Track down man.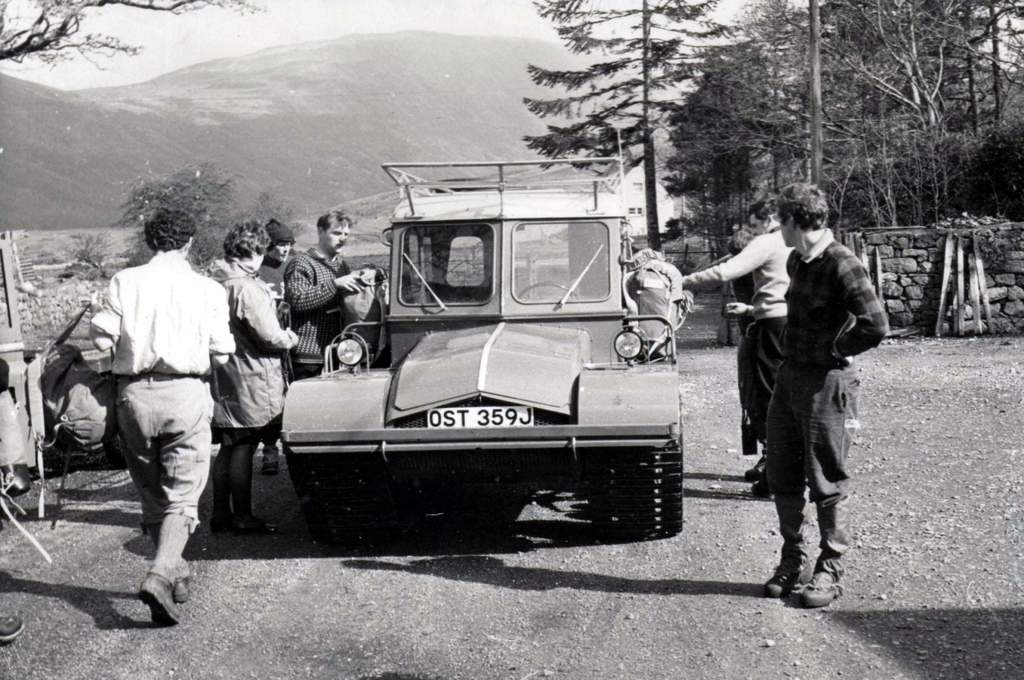
Tracked to bbox(736, 194, 887, 613).
